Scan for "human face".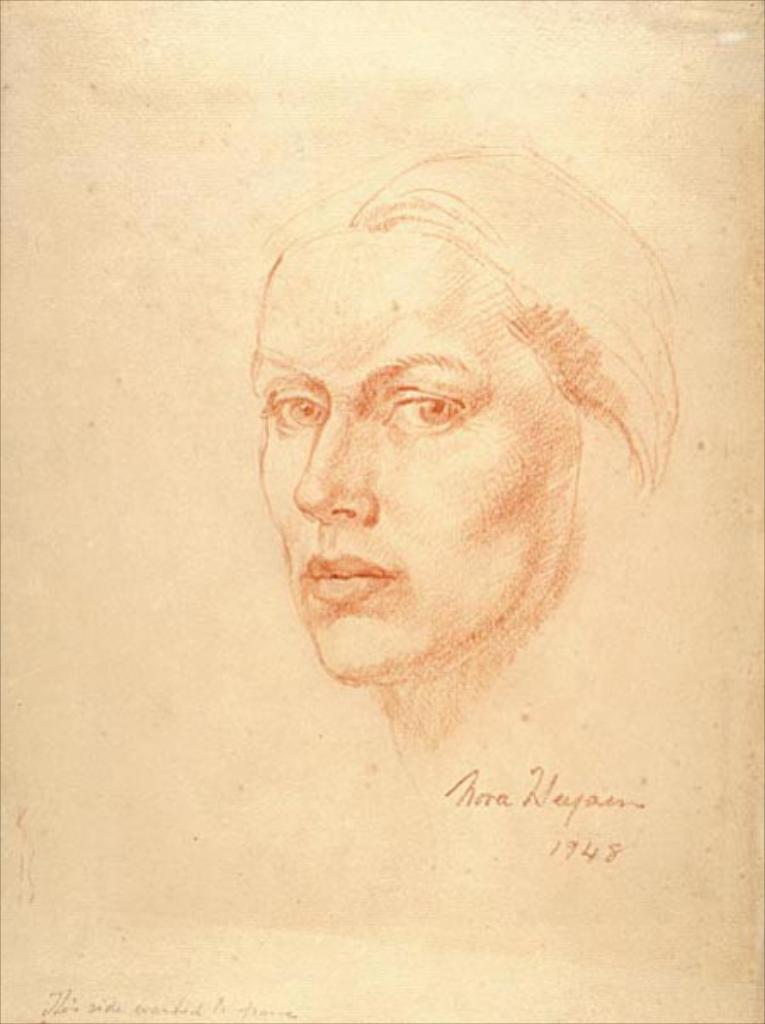
Scan result: x1=246 y1=240 x2=580 y2=687.
